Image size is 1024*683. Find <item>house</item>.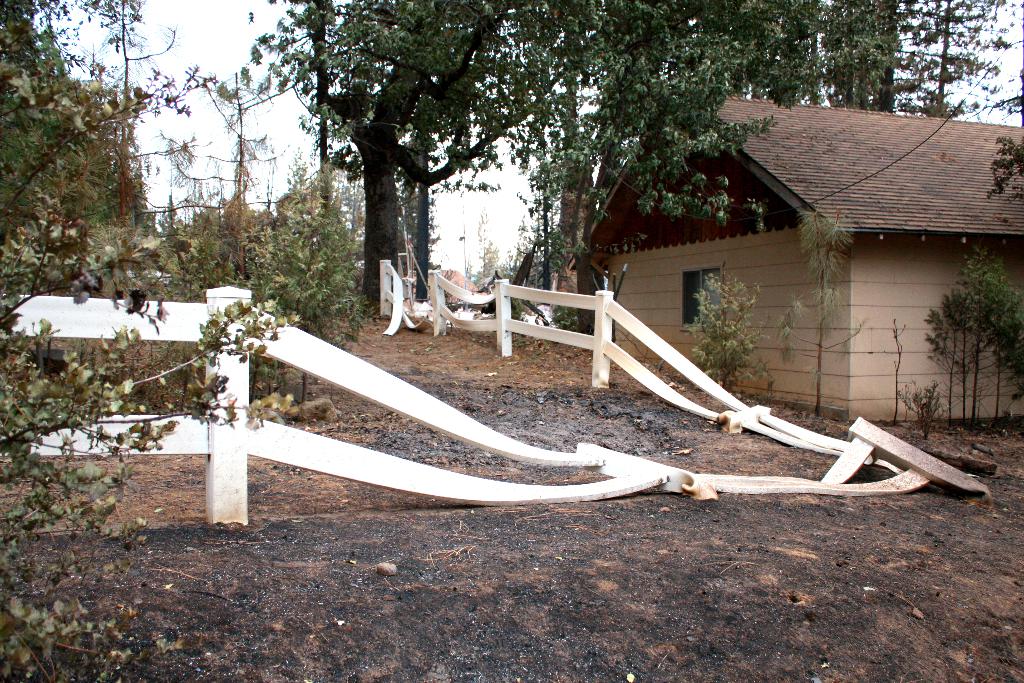
(566, 94, 1021, 425).
